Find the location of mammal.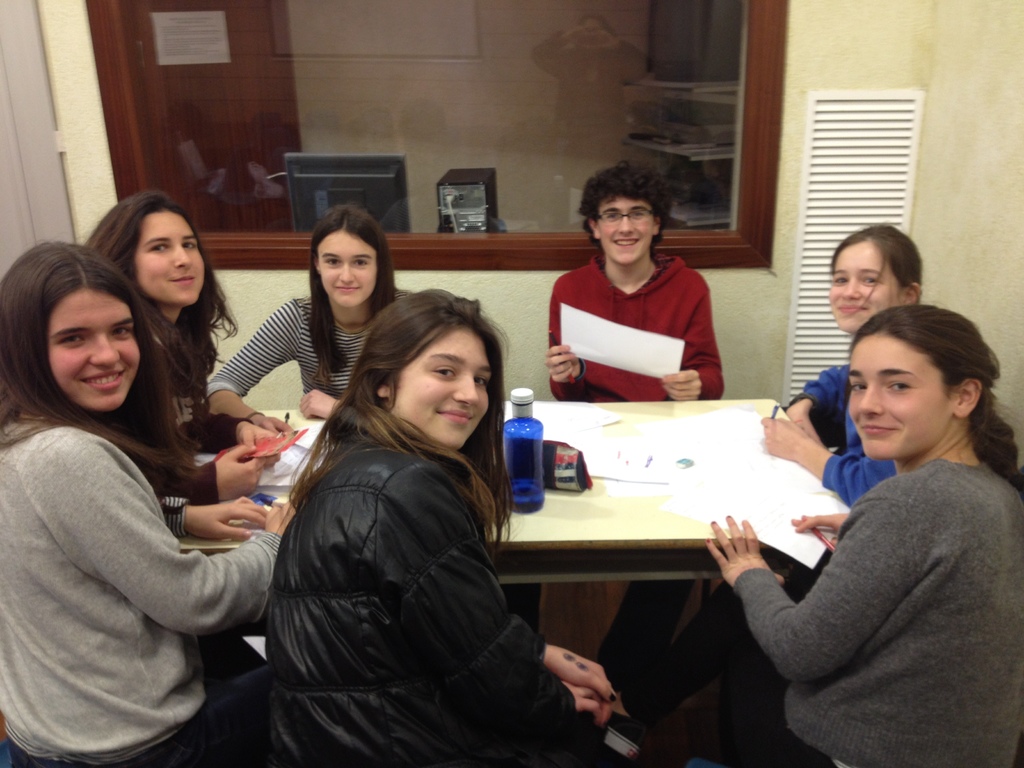
Location: crop(210, 199, 428, 417).
